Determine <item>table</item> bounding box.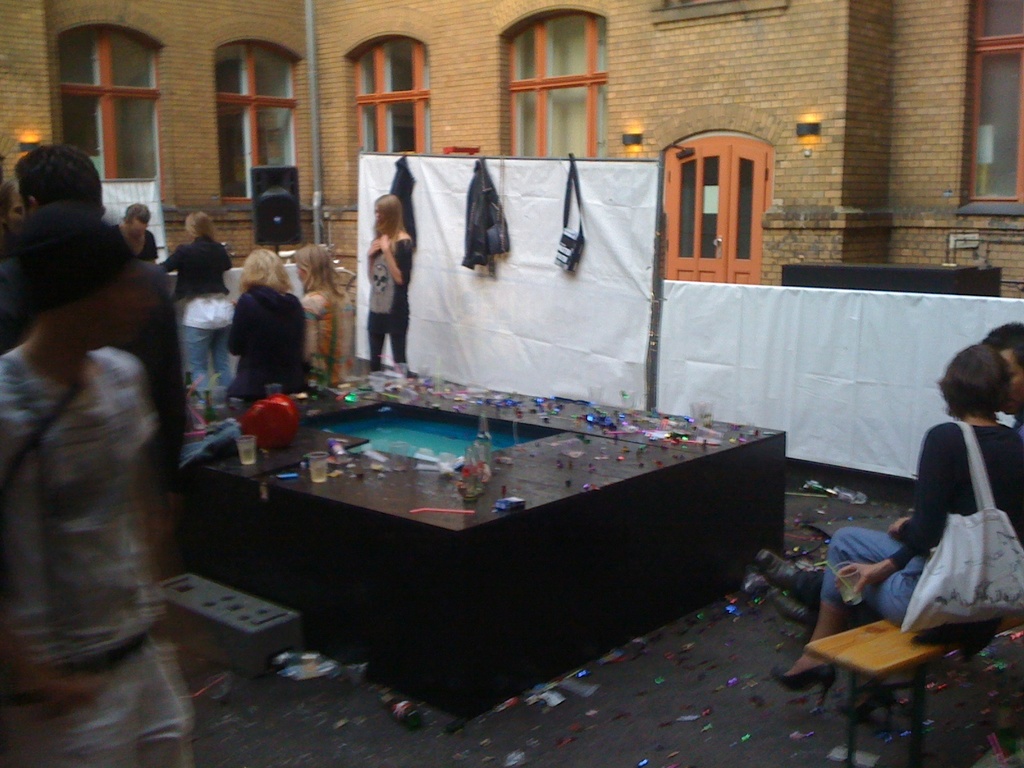
Determined: (x1=789, y1=258, x2=1004, y2=297).
